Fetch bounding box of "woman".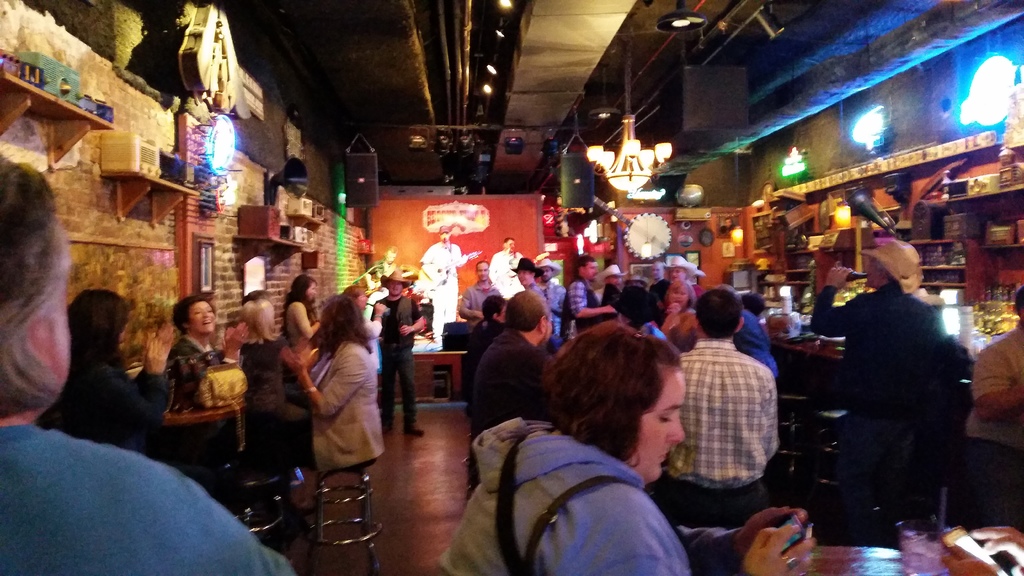
Bbox: box=[163, 297, 252, 402].
